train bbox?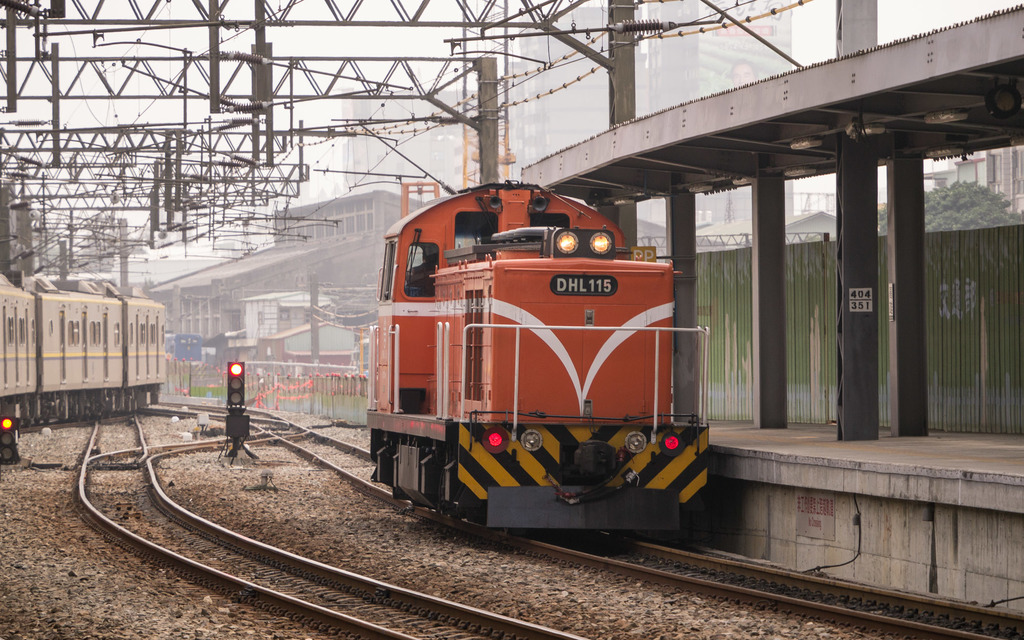
{"x1": 3, "y1": 271, "x2": 172, "y2": 429}
